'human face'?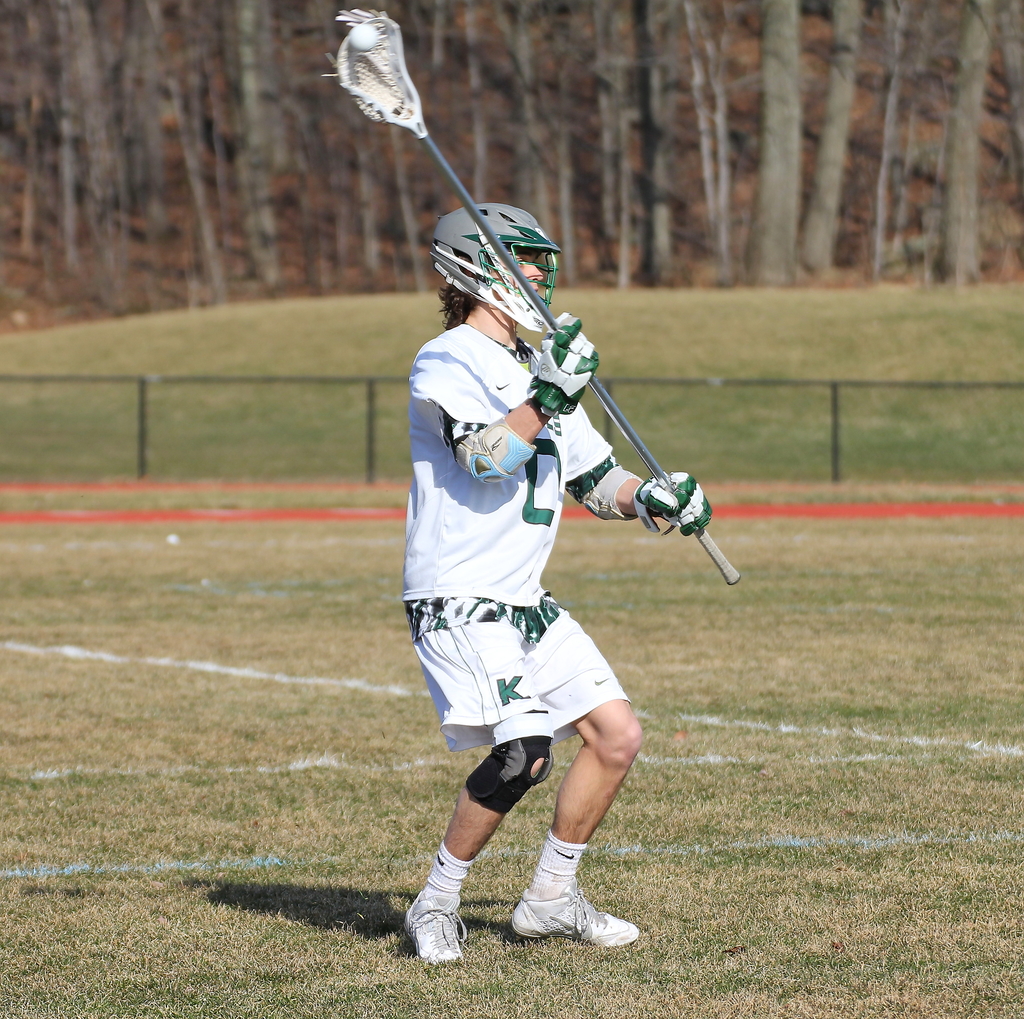
(488, 251, 544, 301)
